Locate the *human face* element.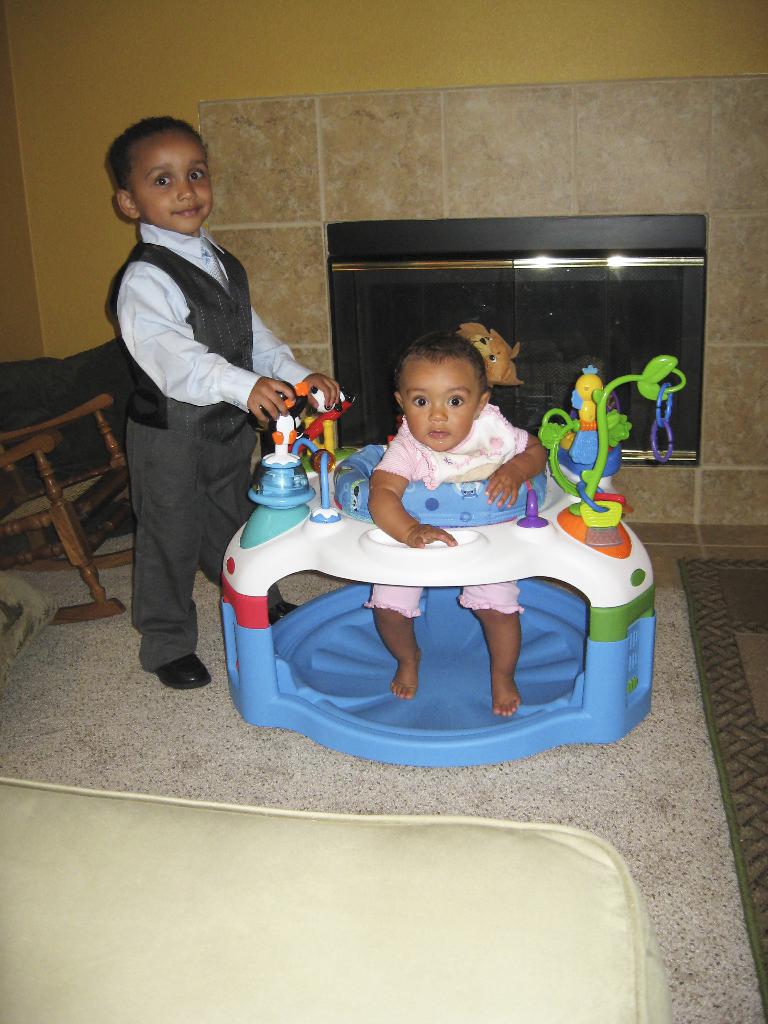
Element bbox: l=125, t=127, r=211, b=236.
